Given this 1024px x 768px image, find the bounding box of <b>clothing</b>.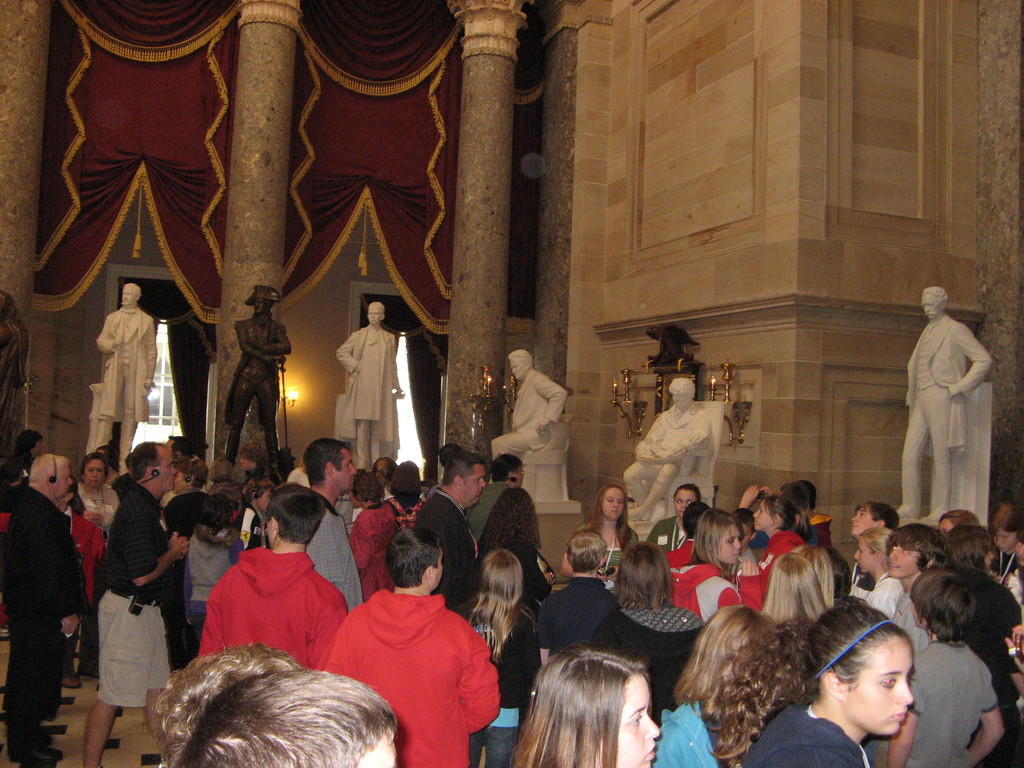
crop(327, 585, 498, 767).
